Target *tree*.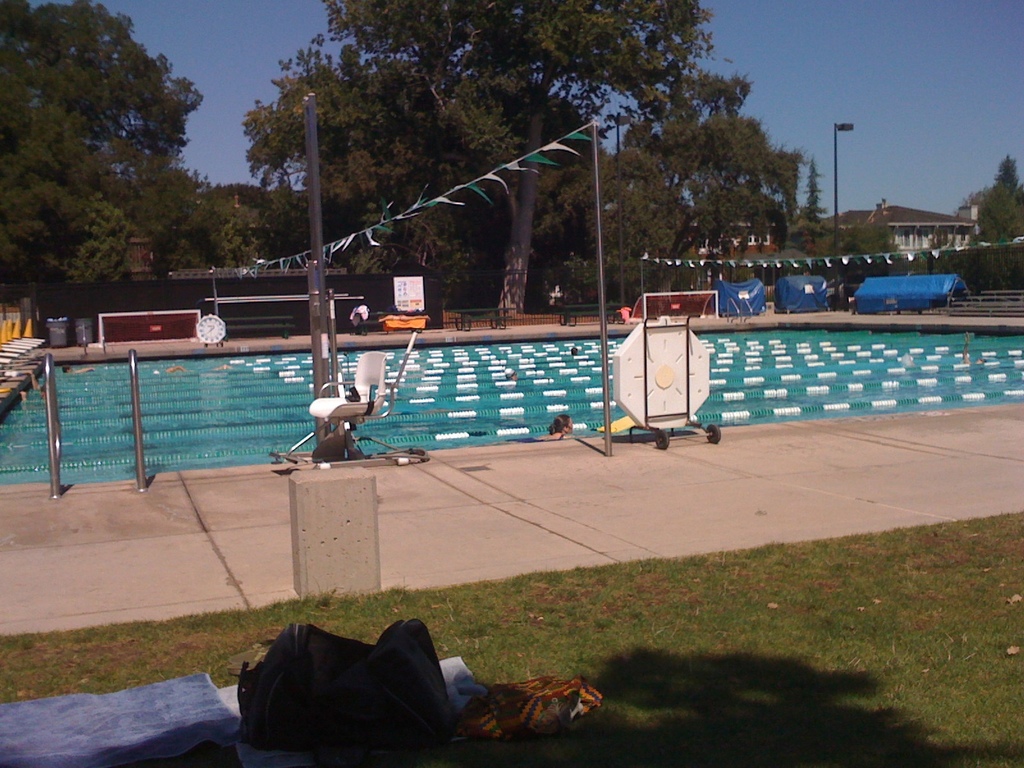
Target region: locate(963, 155, 1023, 243).
